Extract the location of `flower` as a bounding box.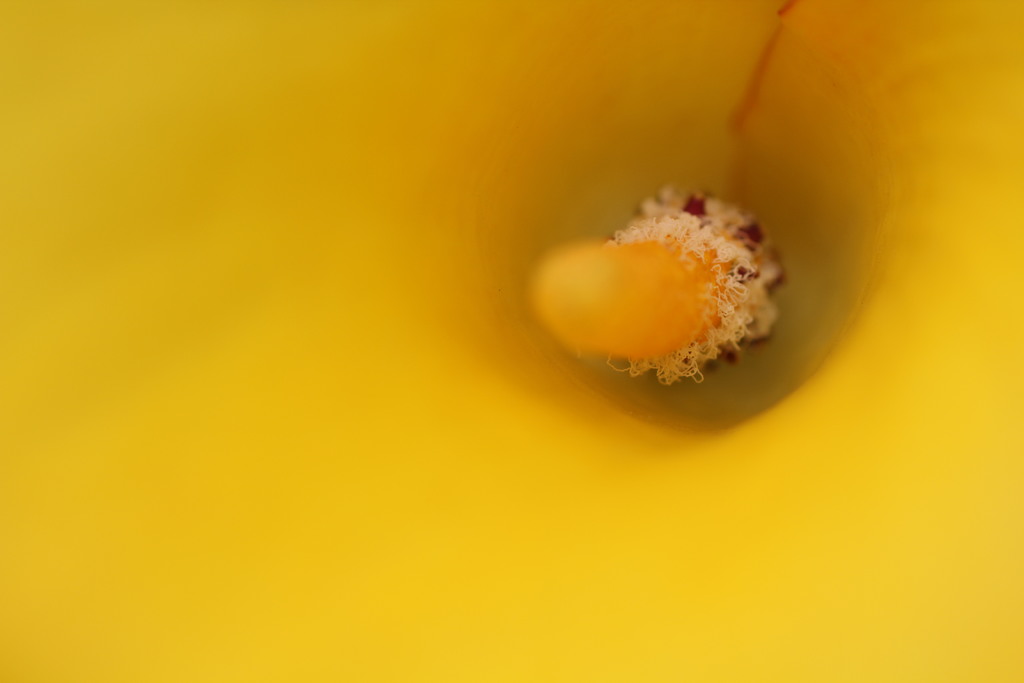
bbox=[0, 0, 1023, 675].
